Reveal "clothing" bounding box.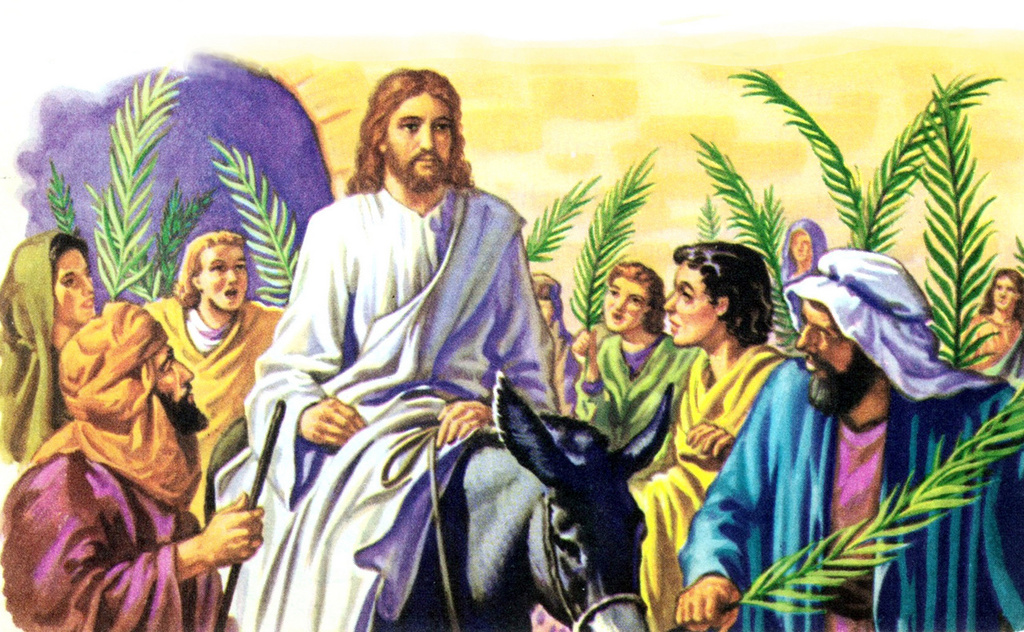
Revealed: select_region(0, 238, 70, 476).
